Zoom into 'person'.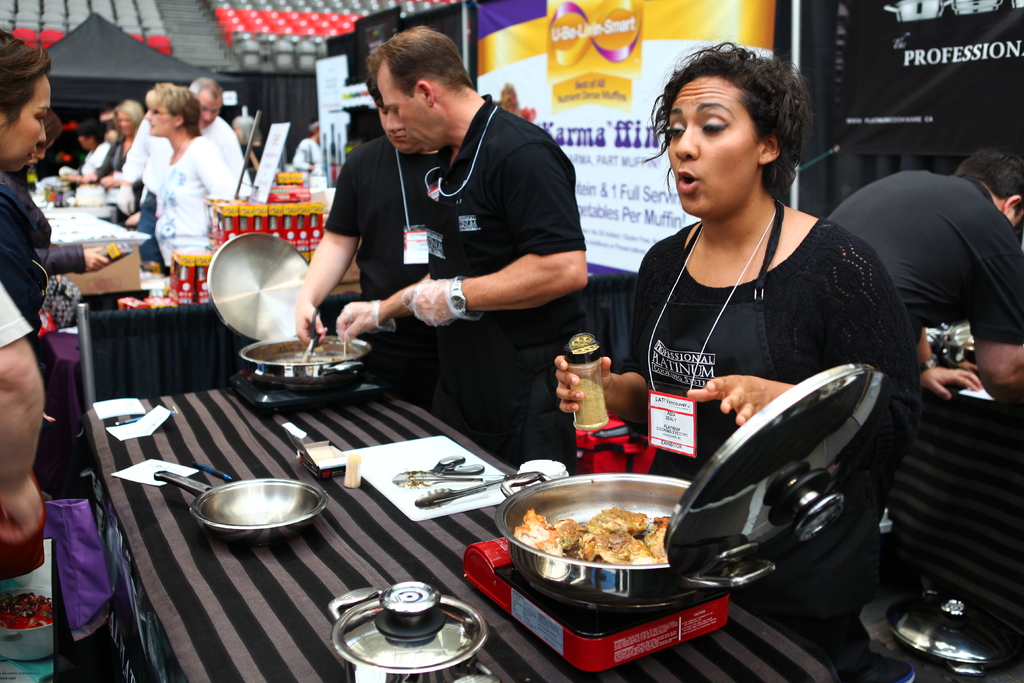
Zoom target: bbox=[553, 33, 923, 675].
